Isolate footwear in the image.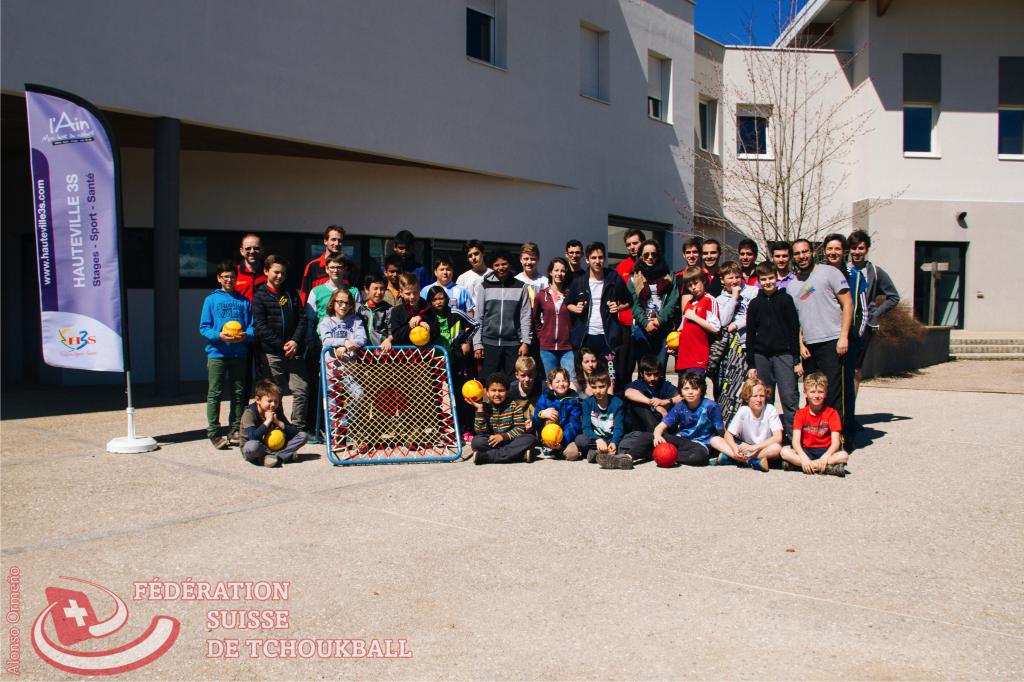
Isolated region: (305, 430, 320, 443).
